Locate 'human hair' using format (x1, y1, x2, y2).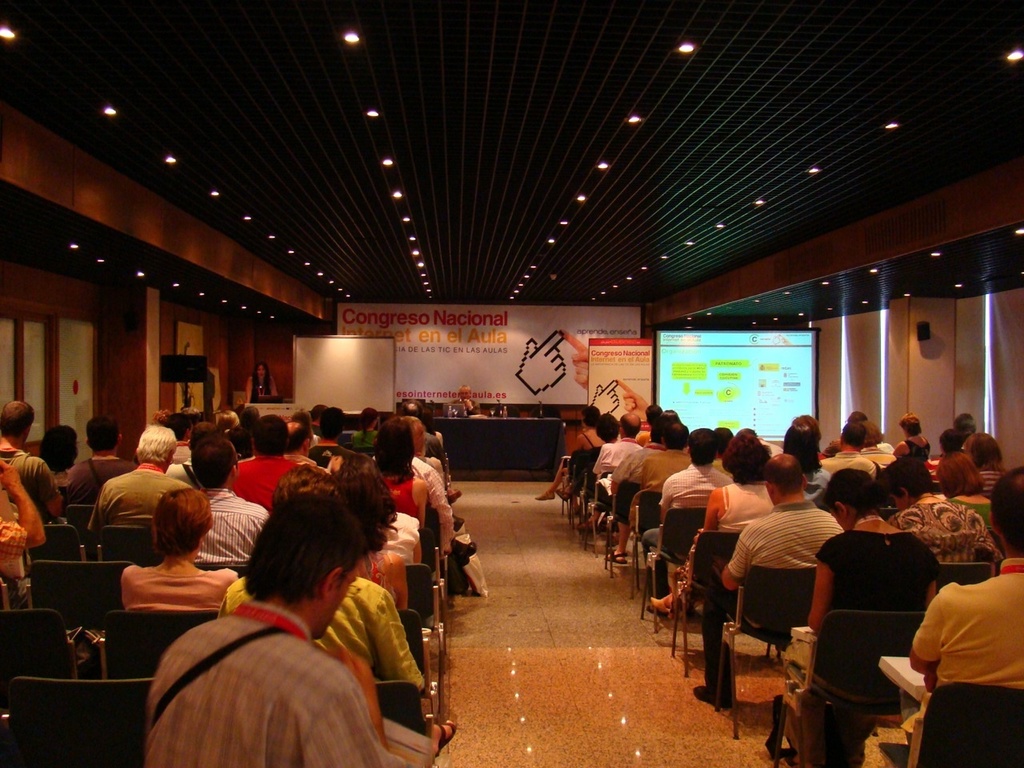
(38, 424, 78, 472).
